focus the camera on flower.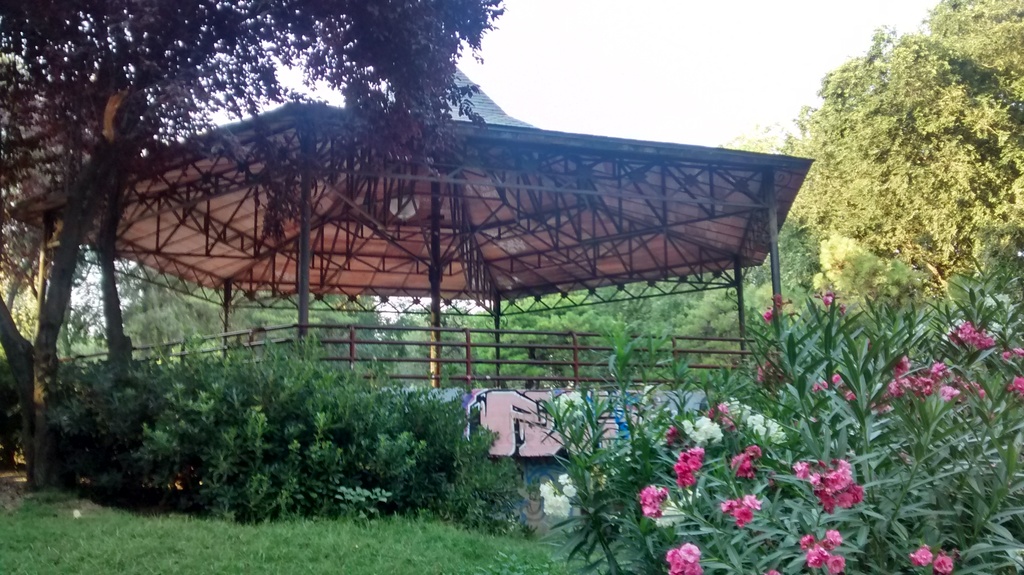
Focus region: bbox=(752, 422, 766, 438).
